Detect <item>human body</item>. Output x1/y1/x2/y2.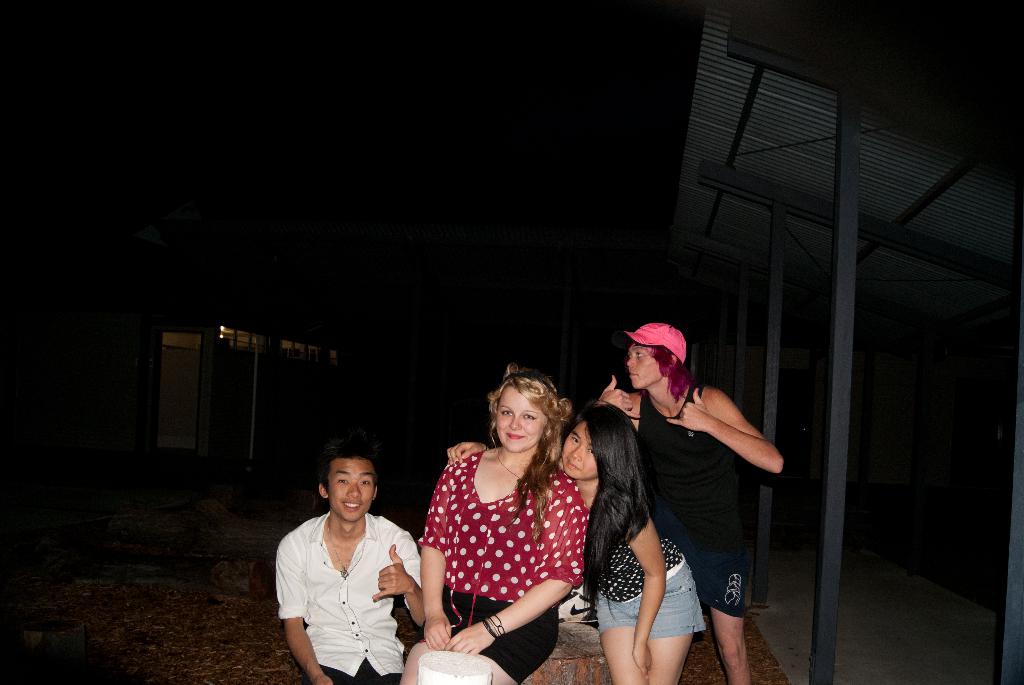
445/449/693/684.
